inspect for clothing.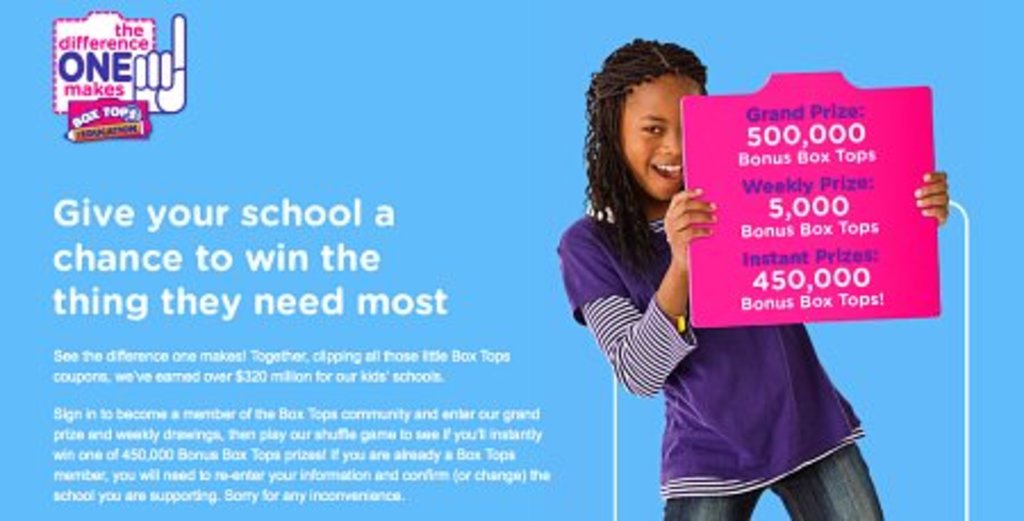
Inspection: 578:177:865:475.
